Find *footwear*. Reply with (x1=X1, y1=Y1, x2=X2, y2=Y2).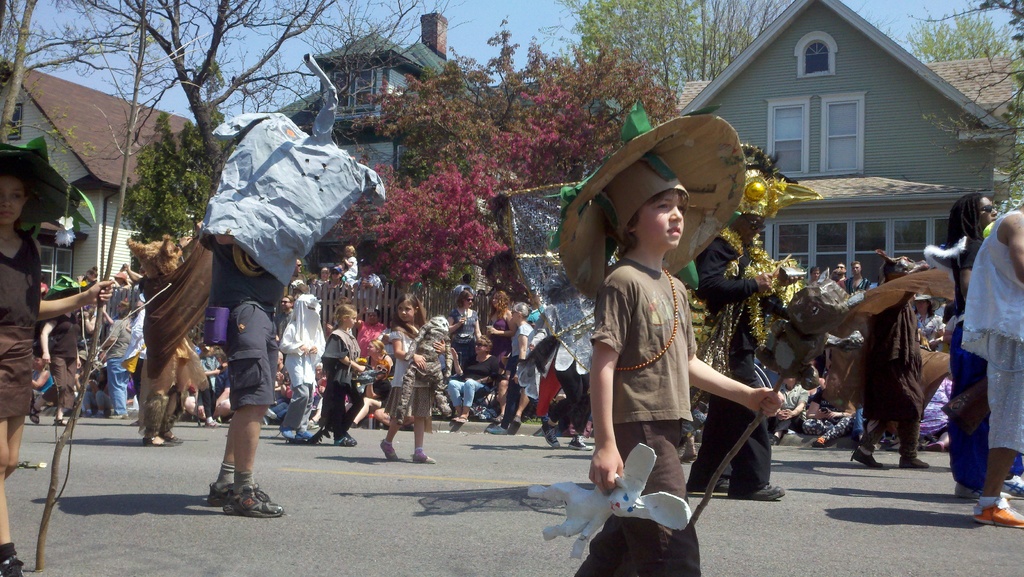
(x1=689, y1=478, x2=732, y2=492).
